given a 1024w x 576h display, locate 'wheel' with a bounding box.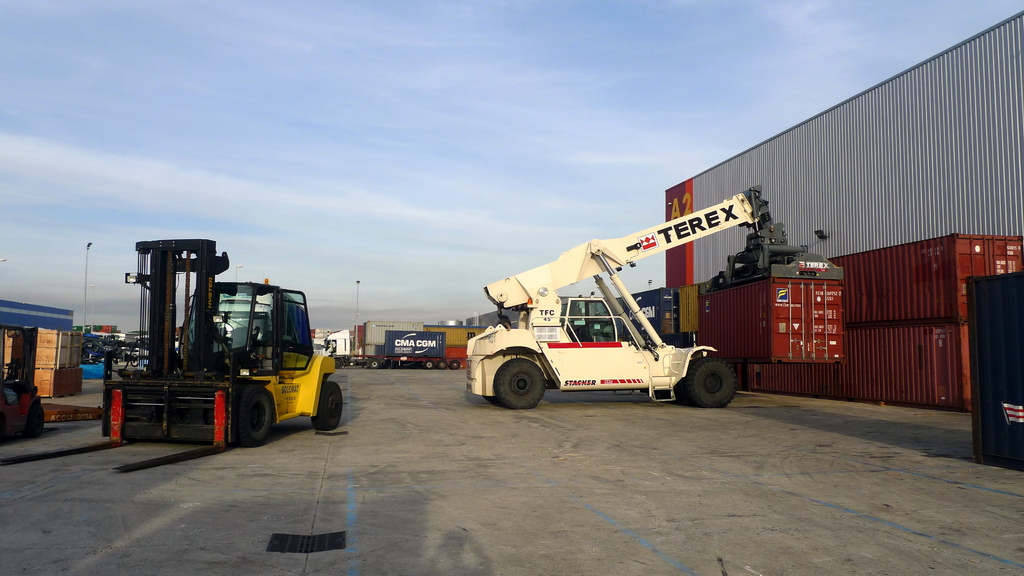
Located: Rect(485, 394, 501, 407).
